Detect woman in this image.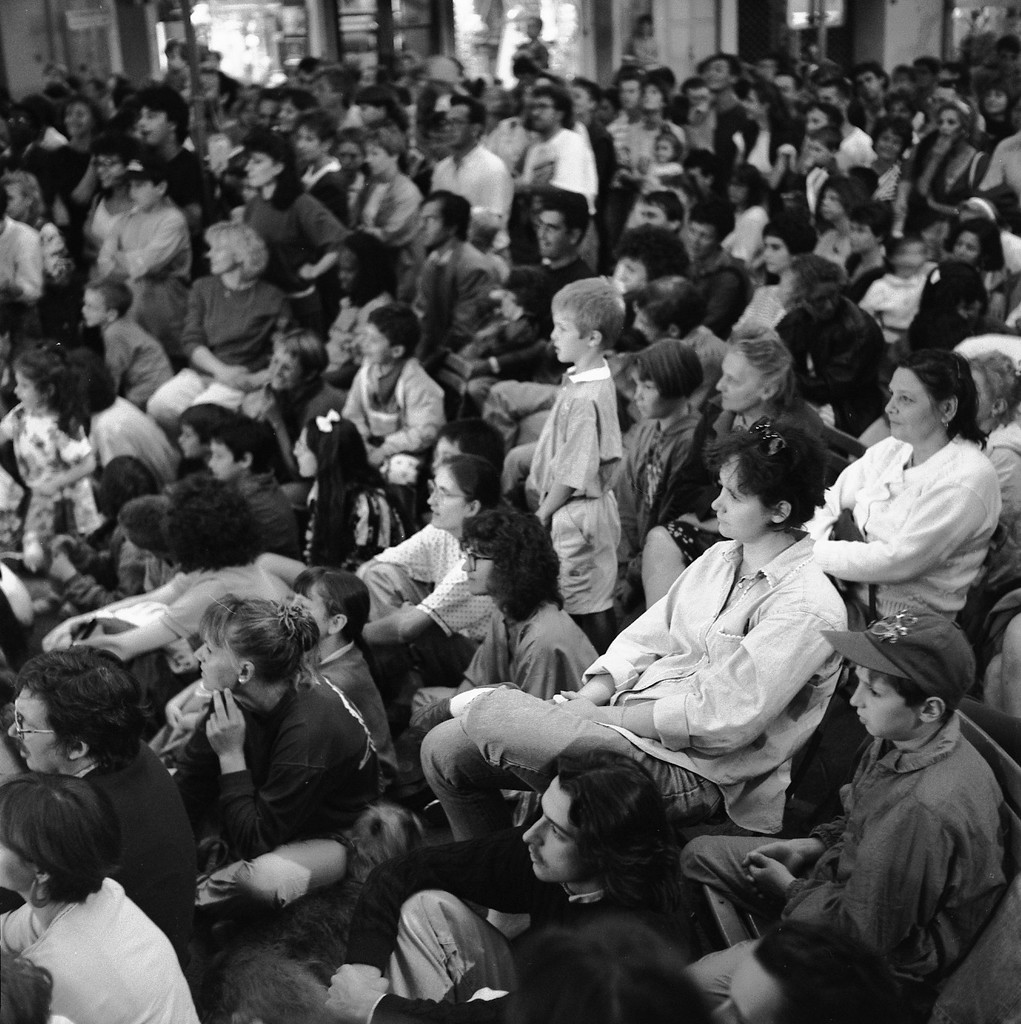
Detection: [817,343,1004,611].
